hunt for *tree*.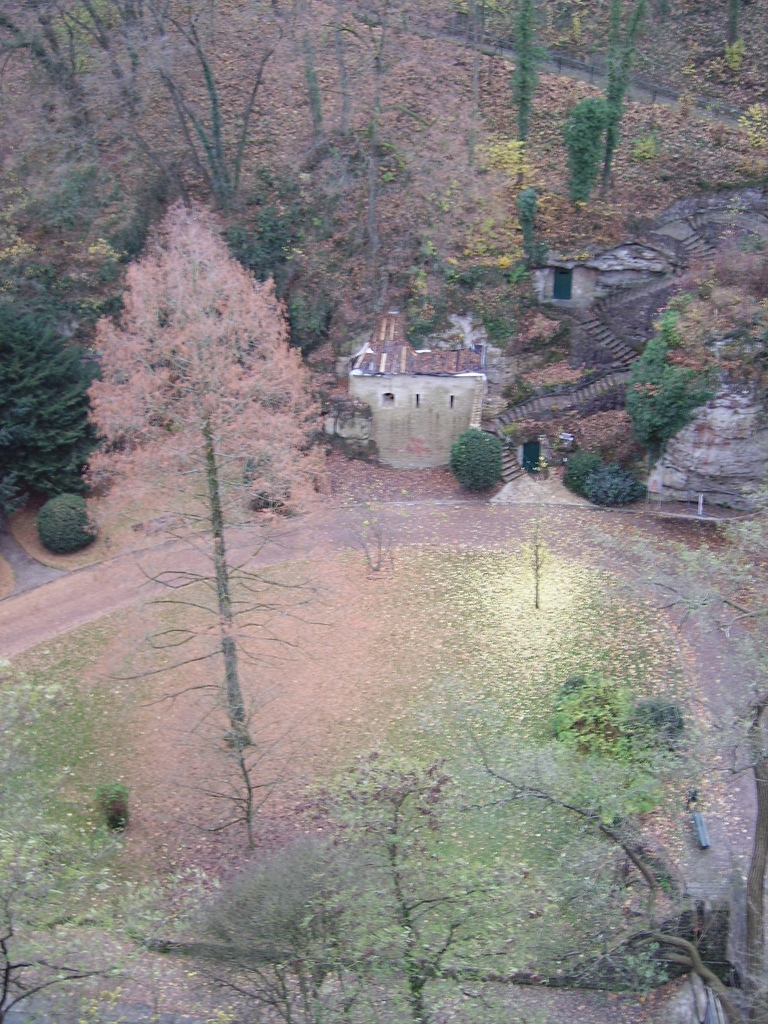
Hunted down at box(241, 0, 385, 358).
